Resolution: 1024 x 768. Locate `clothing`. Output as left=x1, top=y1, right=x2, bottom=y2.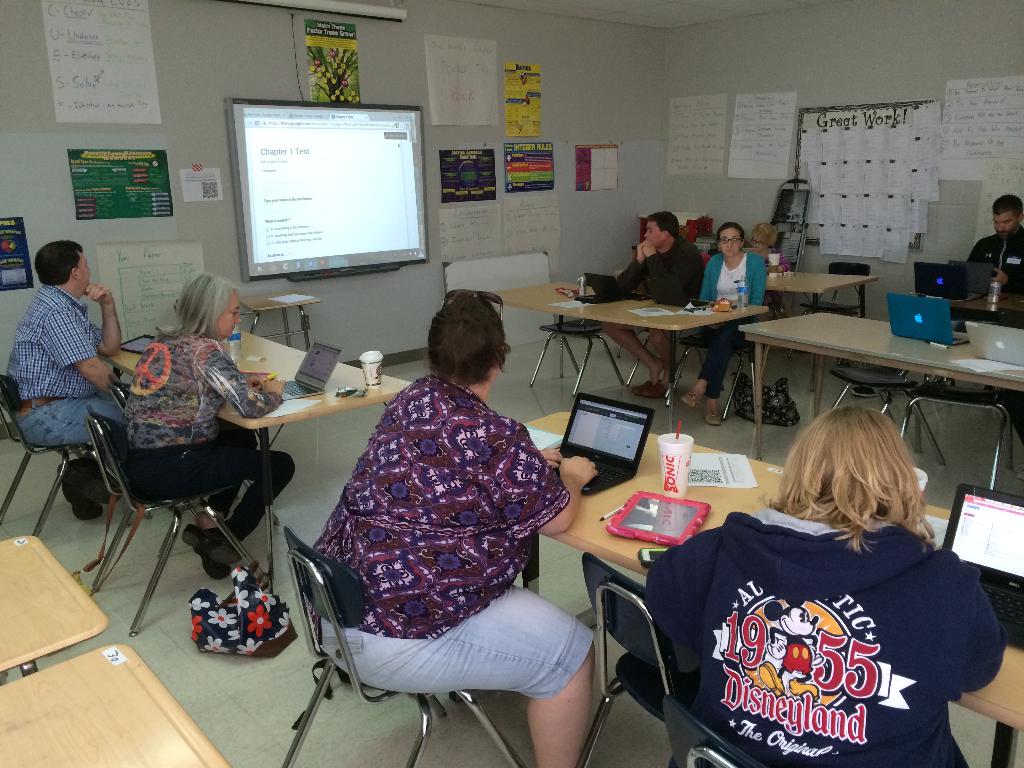
left=307, top=367, right=602, bottom=697.
